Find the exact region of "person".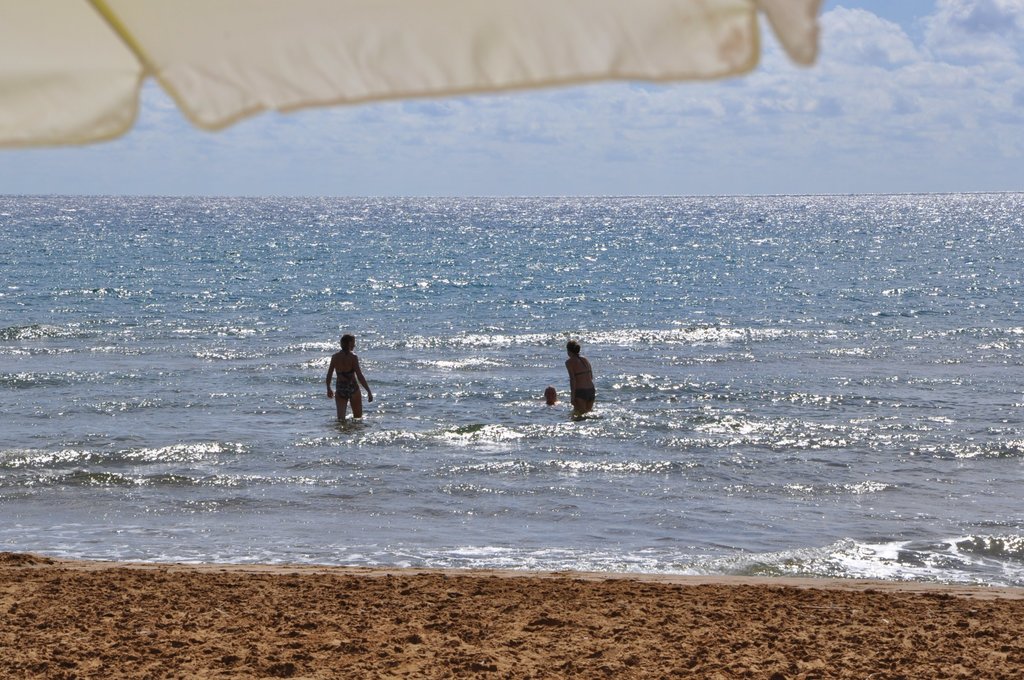
Exact region: BBox(544, 385, 562, 409).
